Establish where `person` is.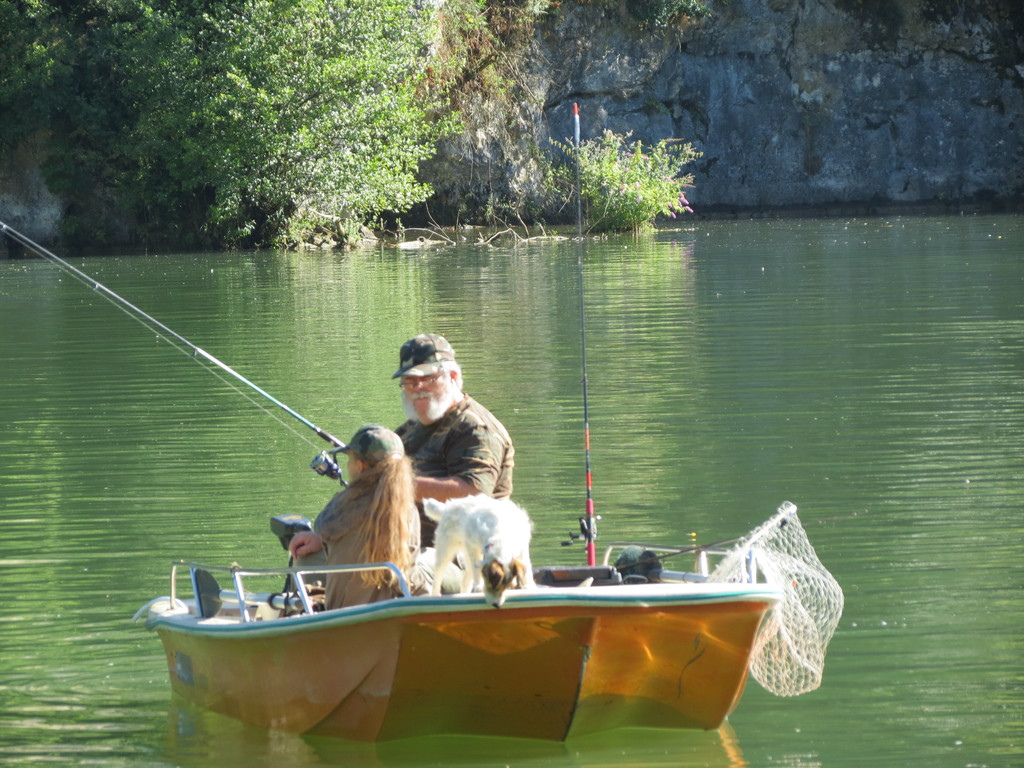
Established at locate(374, 342, 511, 536).
